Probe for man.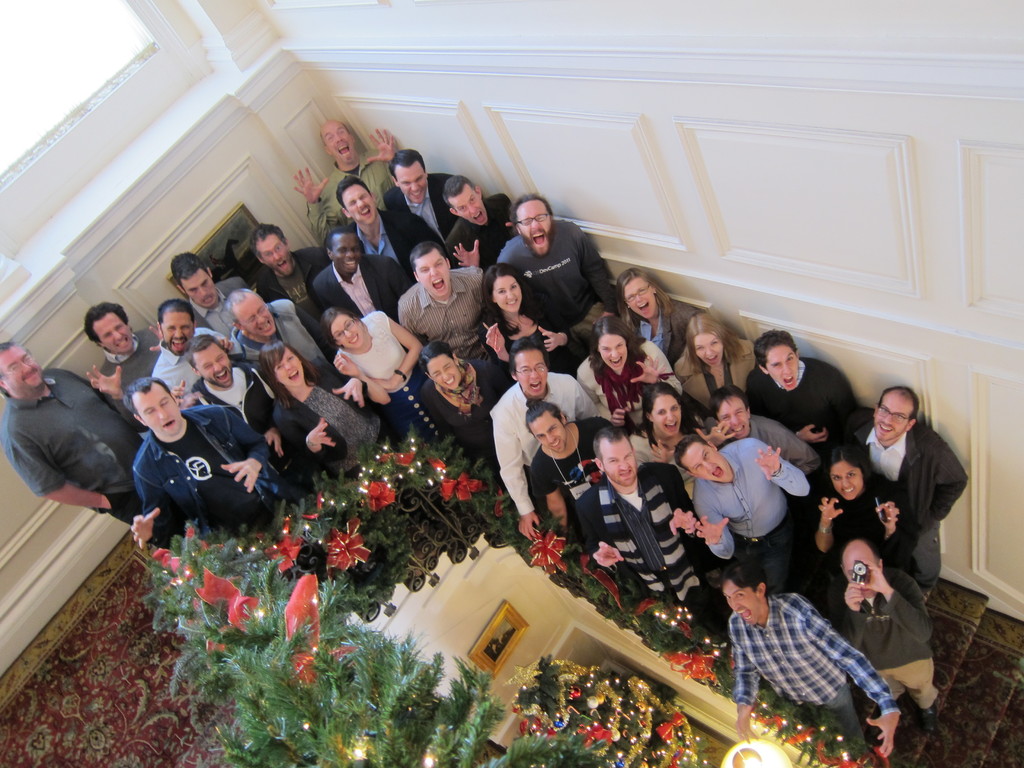
Probe result: [737,564,900,760].
